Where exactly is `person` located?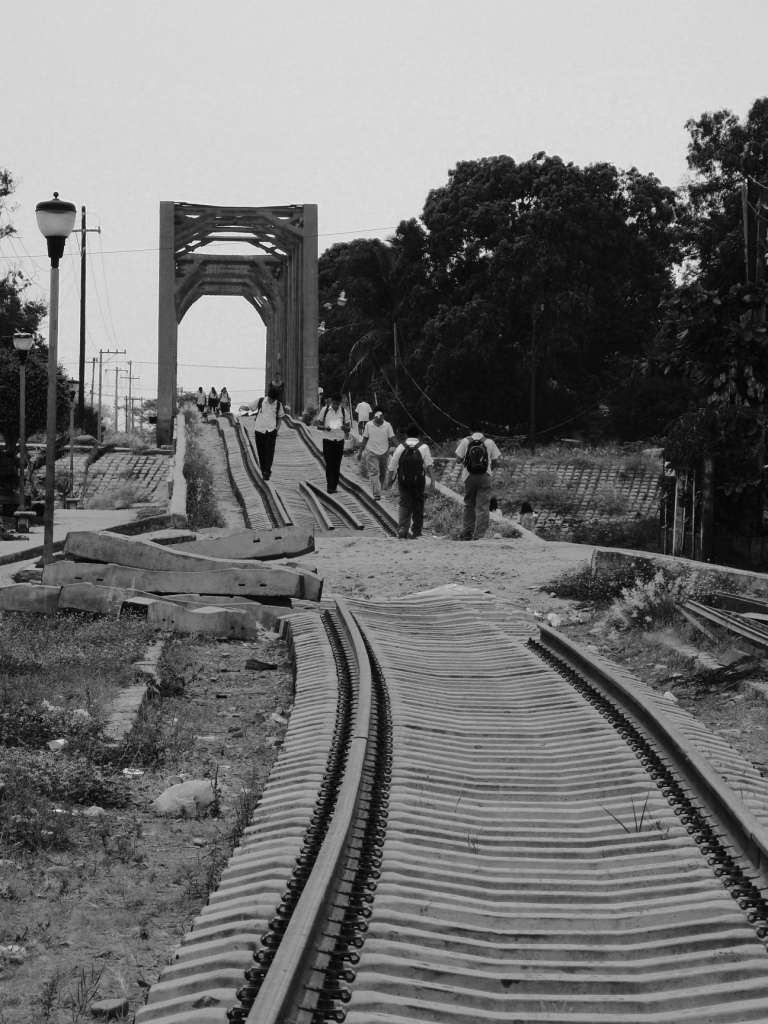
Its bounding box is detection(360, 416, 397, 498).
